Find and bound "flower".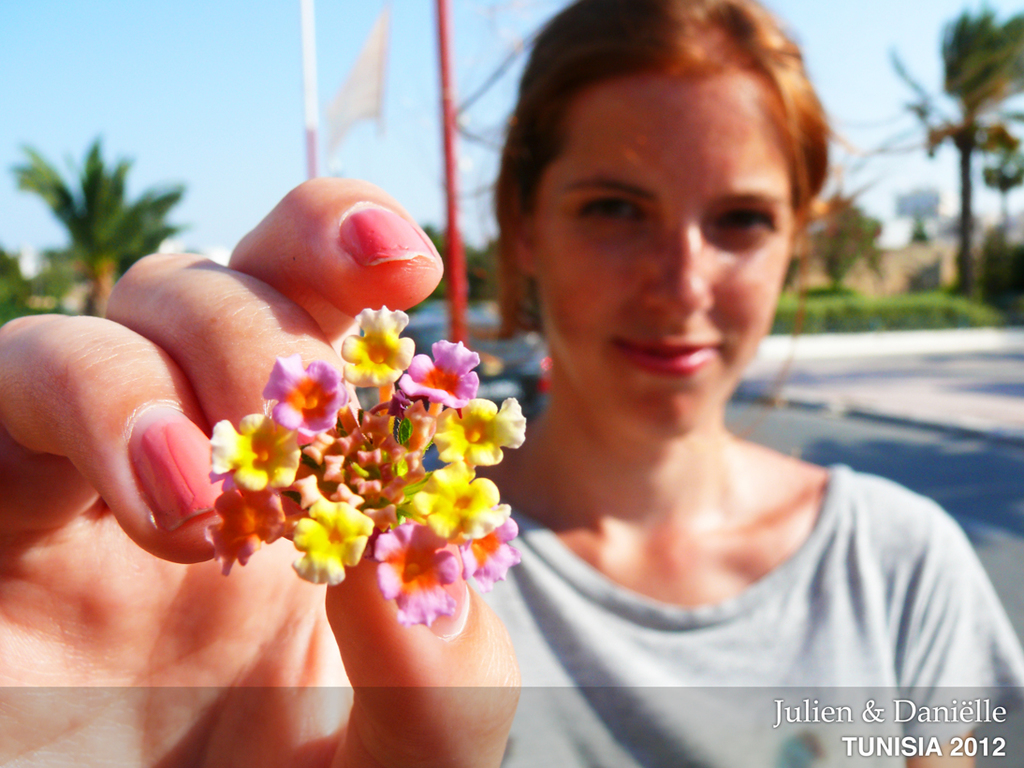
Bound: 200 485 281 569.
